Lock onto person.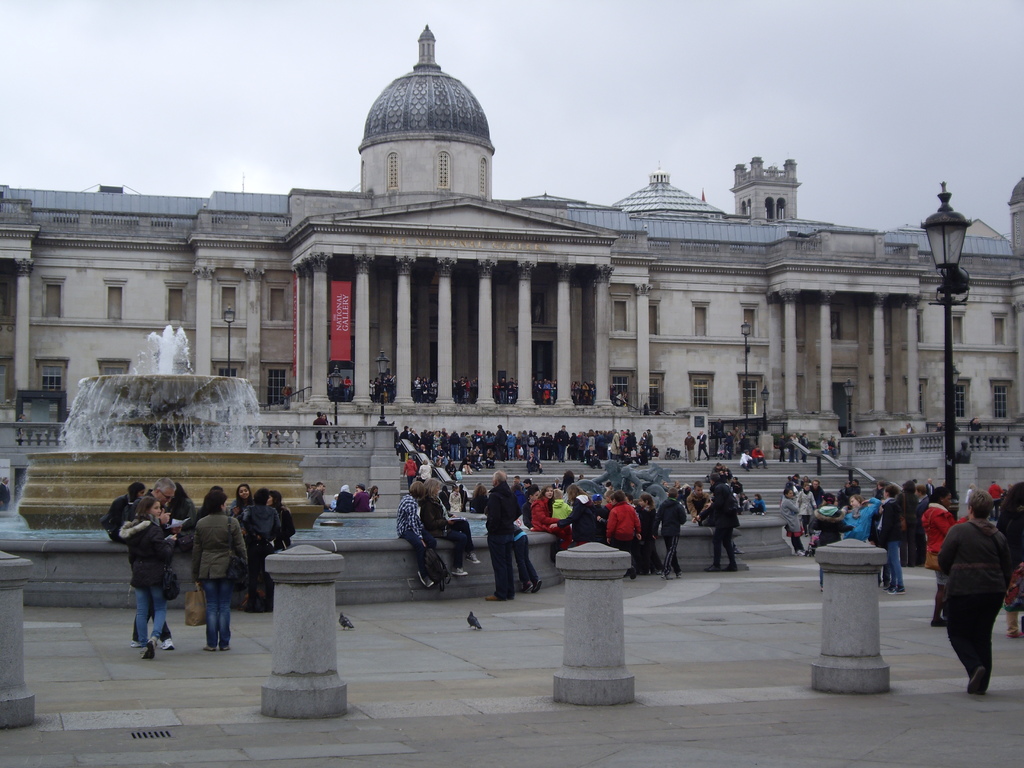
Locked: [left=877, top=428, right=886, bottom=435].
